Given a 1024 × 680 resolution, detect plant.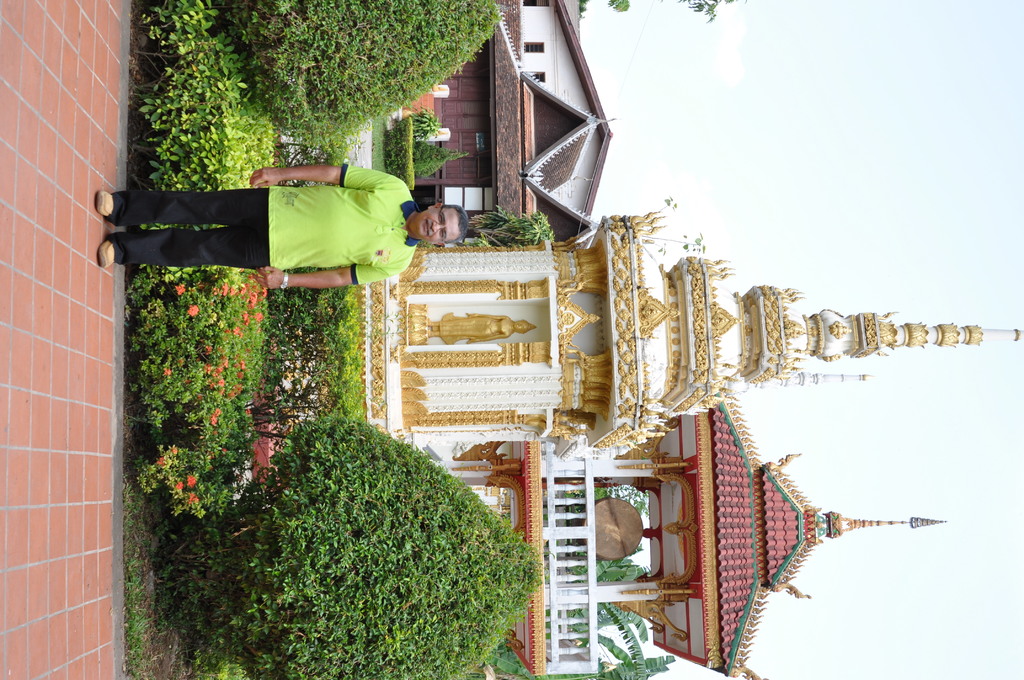
{"x1": 556, "y1": 475, "x2": 648, "y2": 520}.
